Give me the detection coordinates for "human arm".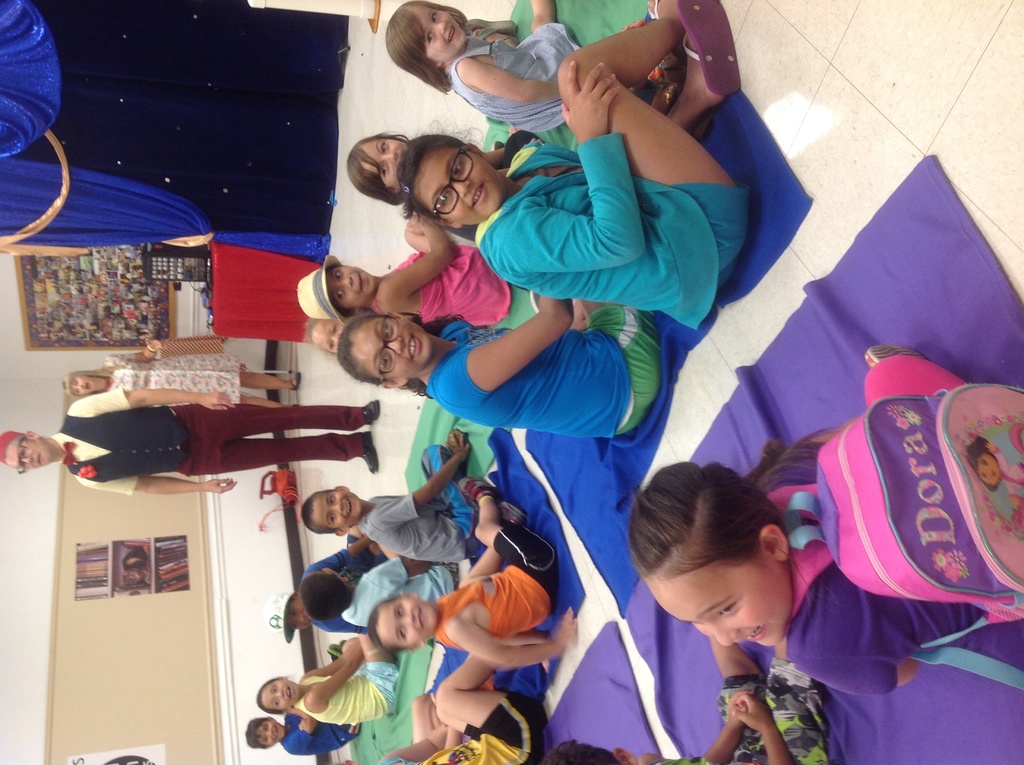
283 709 316 750.
